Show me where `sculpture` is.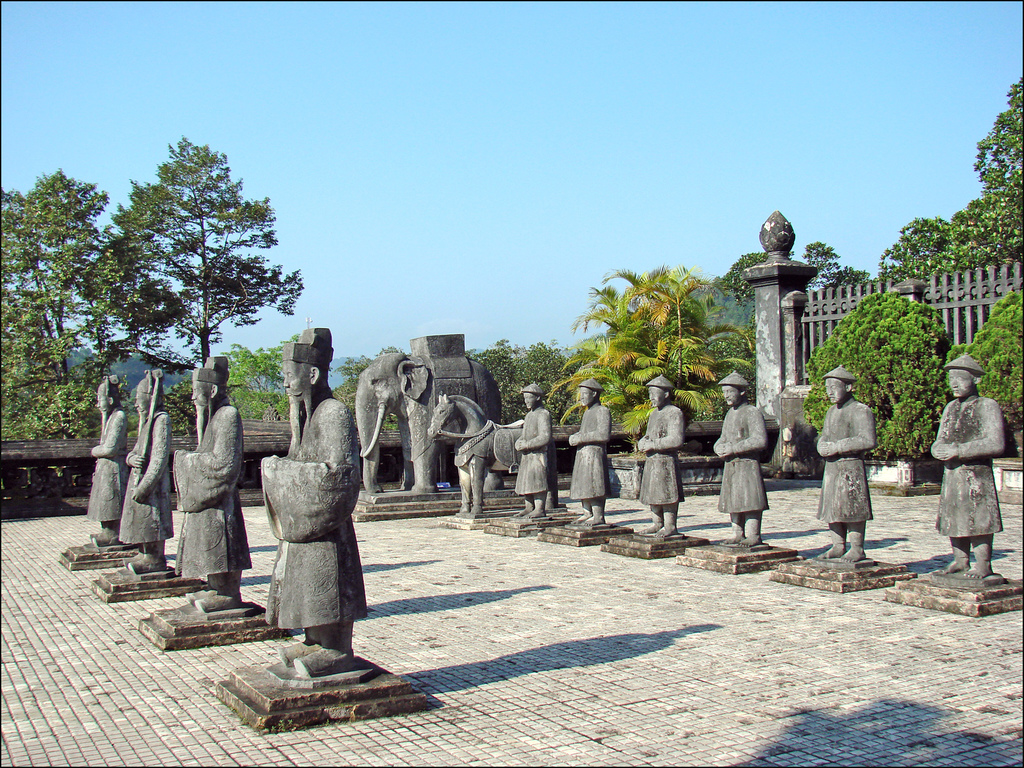
`sculpture` is at 634:367:687:540.
